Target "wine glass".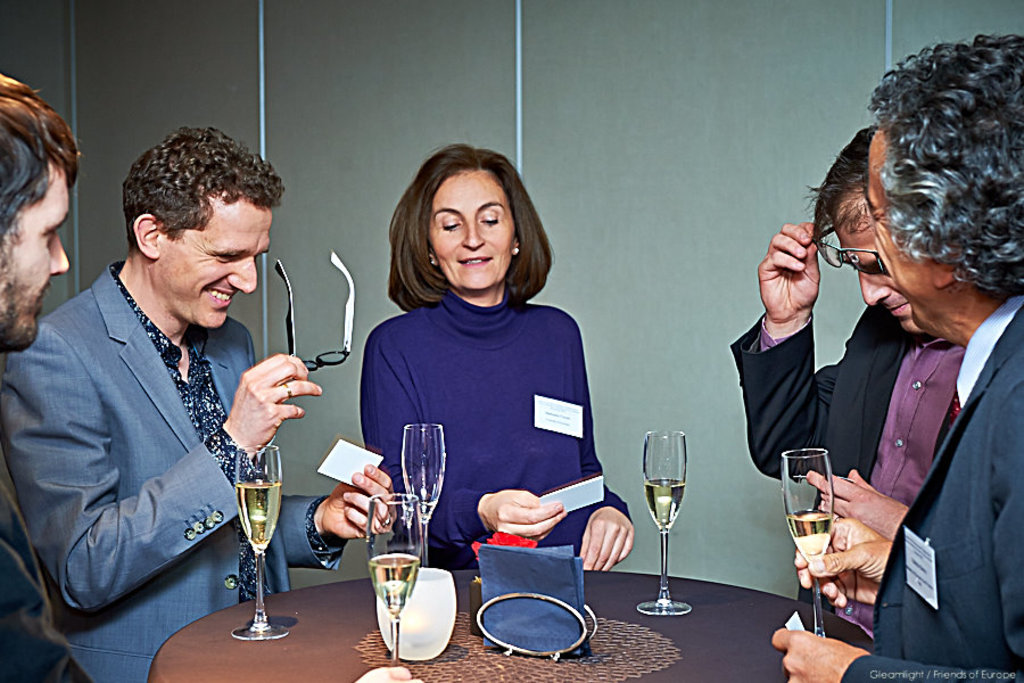
Target region: (231, 446, 286, 635).
